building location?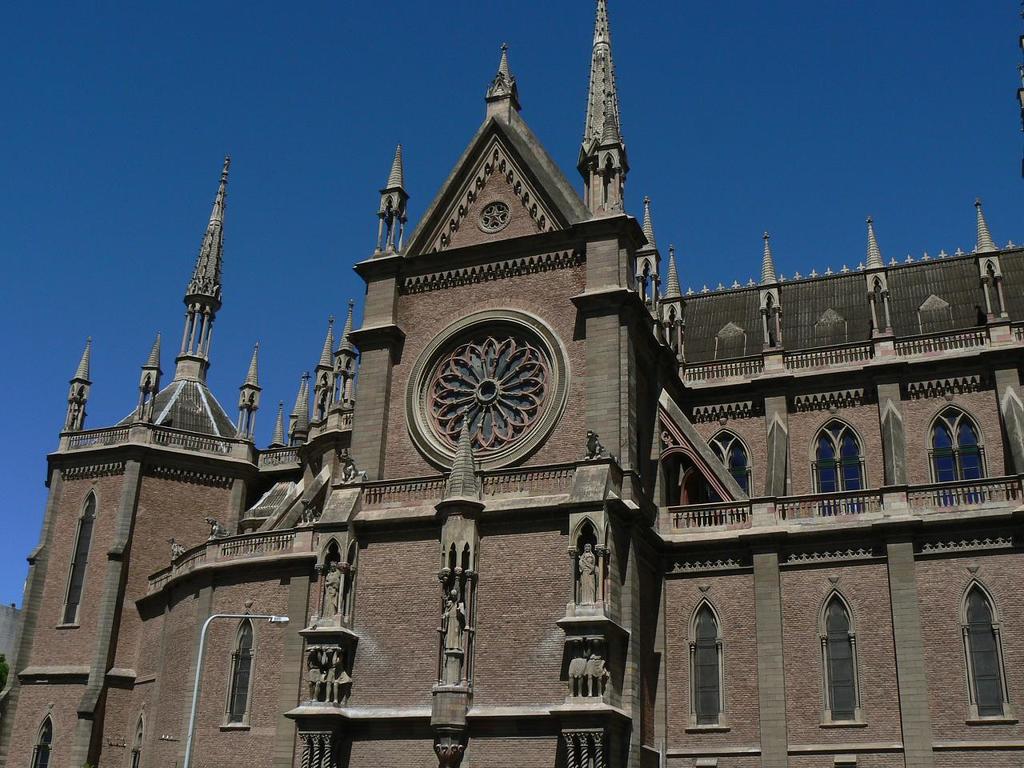
0 0 1023 766
